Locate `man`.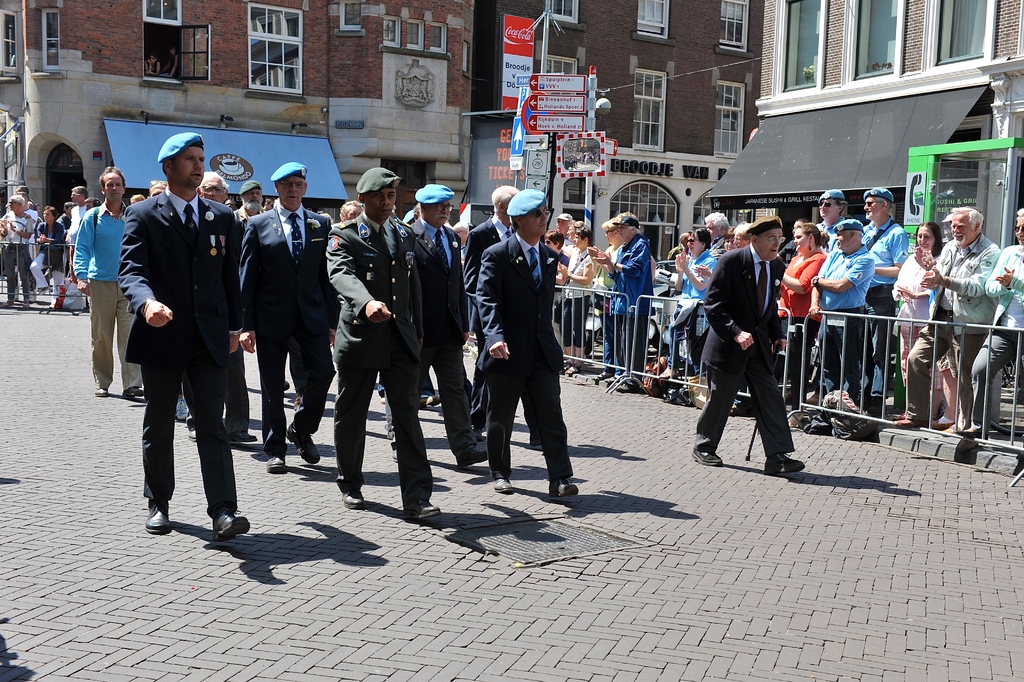
Bounding box: bbox=[330, 164, 438, 519].
